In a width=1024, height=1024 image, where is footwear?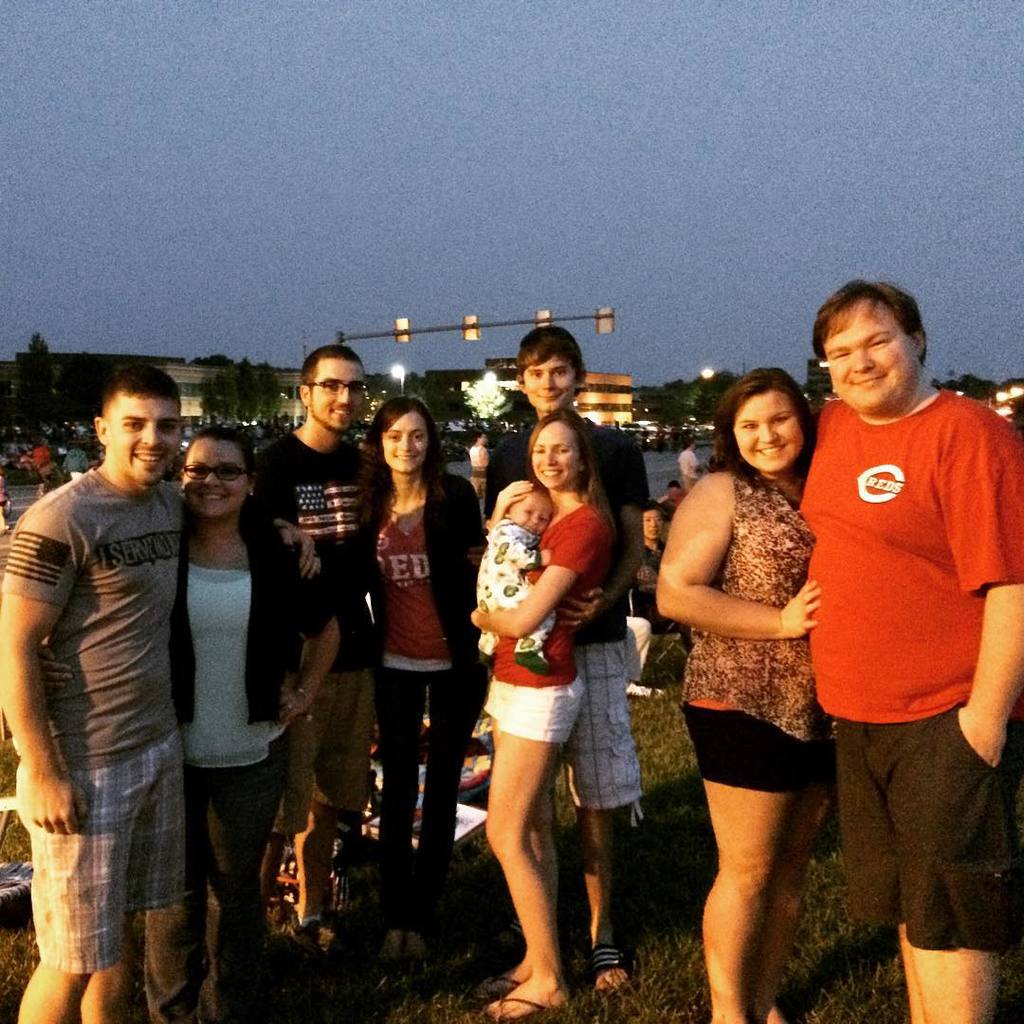
(485, 976, 571, 1023).
